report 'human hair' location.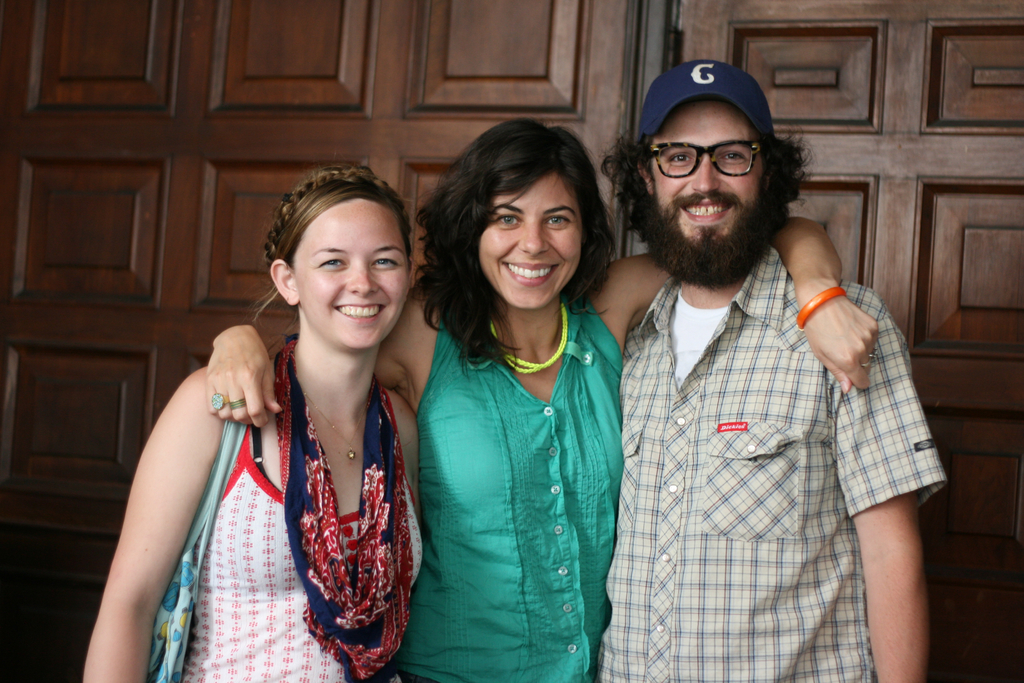
Report: rect(265, 161, 413, 267).
